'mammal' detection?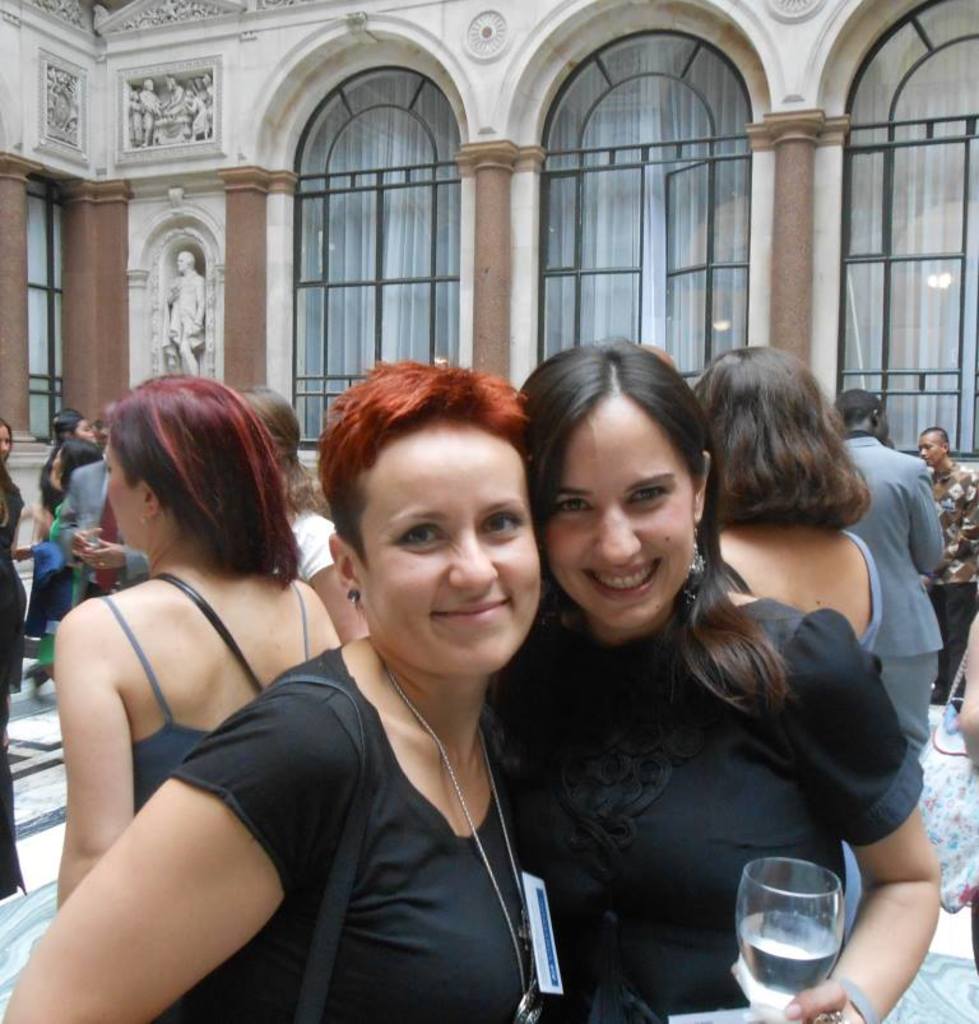
140 80 163 148
